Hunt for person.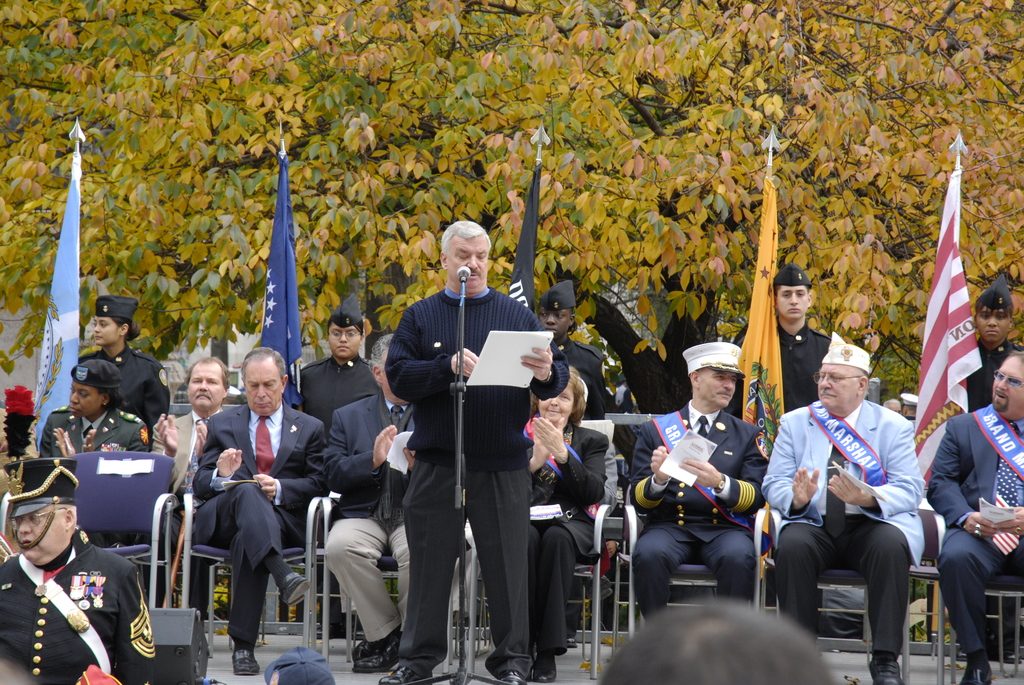
Hunted down at BBox(84, 291, 173, 430).
